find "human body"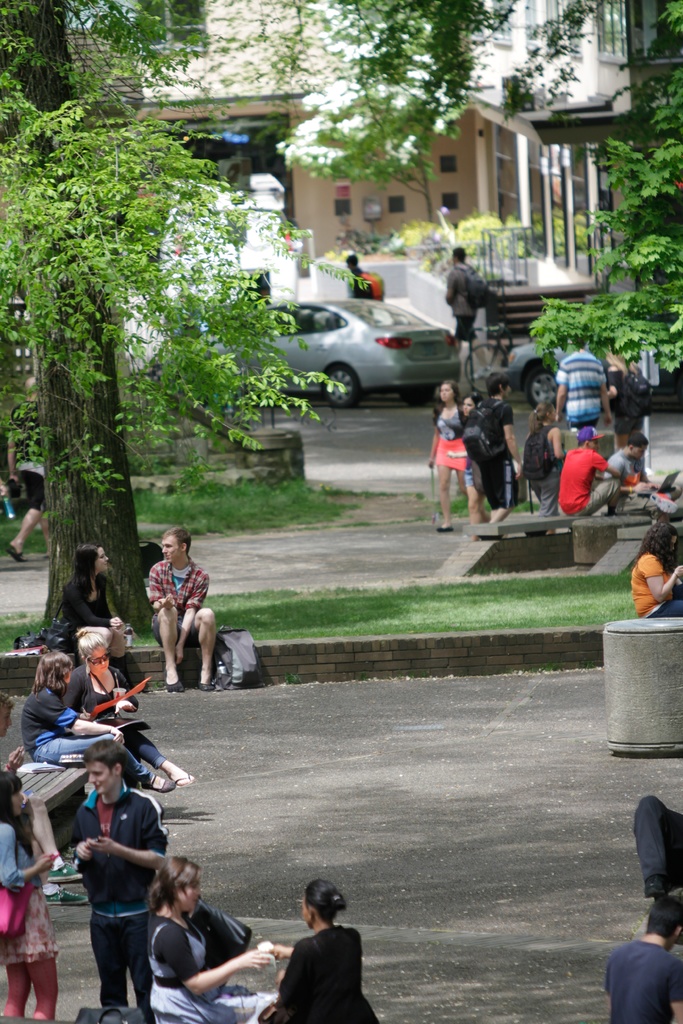
box=[70, 738, 167, 1005]
